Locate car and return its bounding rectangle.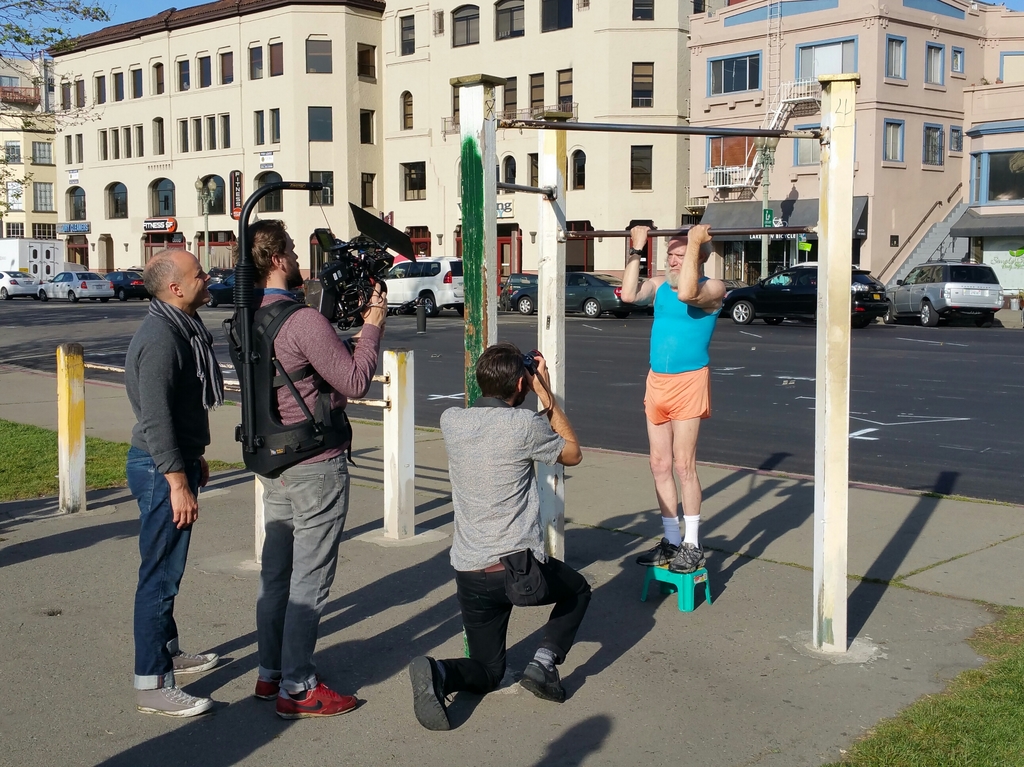
200 271 237 301.
